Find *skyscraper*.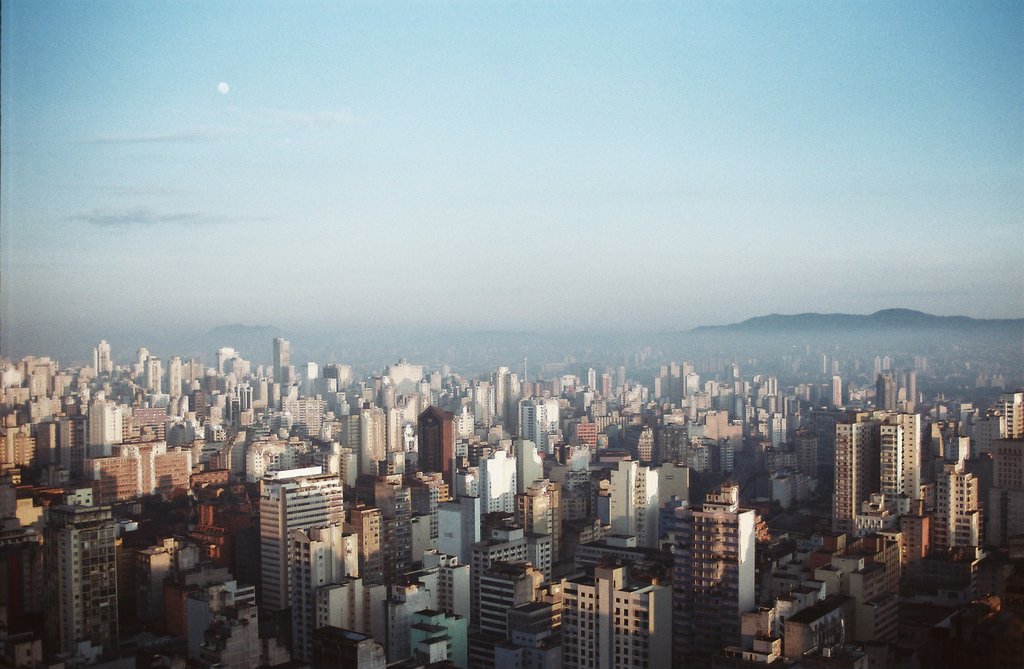
detection(0, 459, 57, 533).
